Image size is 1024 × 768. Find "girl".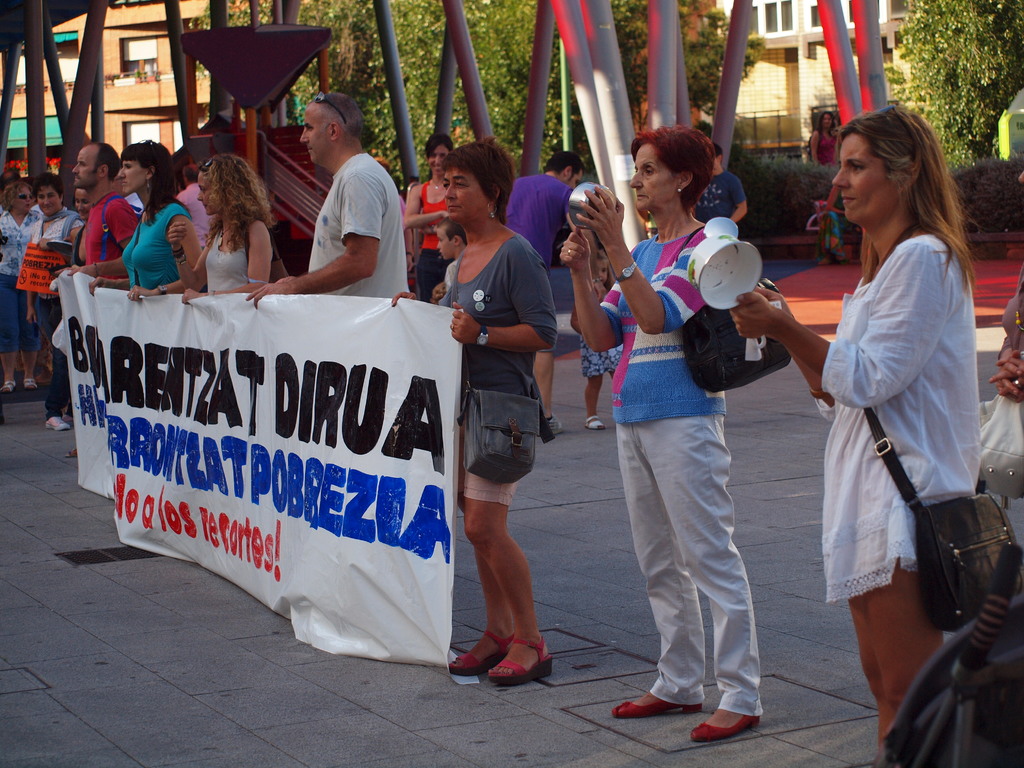
box=[177, 151, 272, 296].
